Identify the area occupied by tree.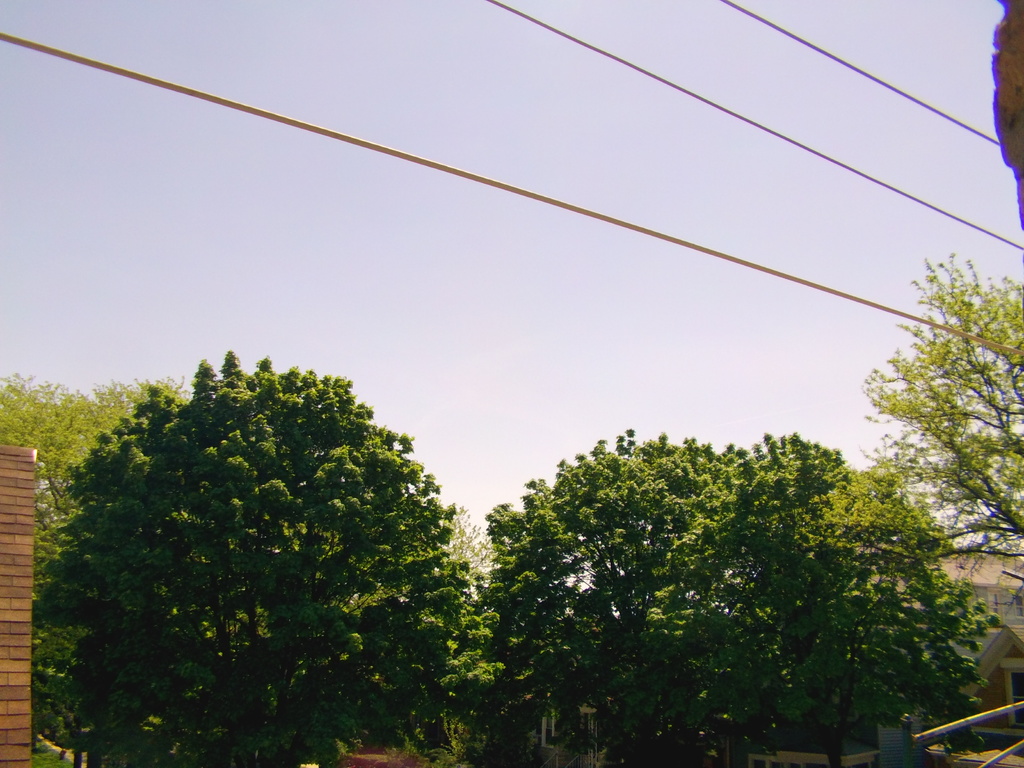
Area: 855,264,1023,582.
